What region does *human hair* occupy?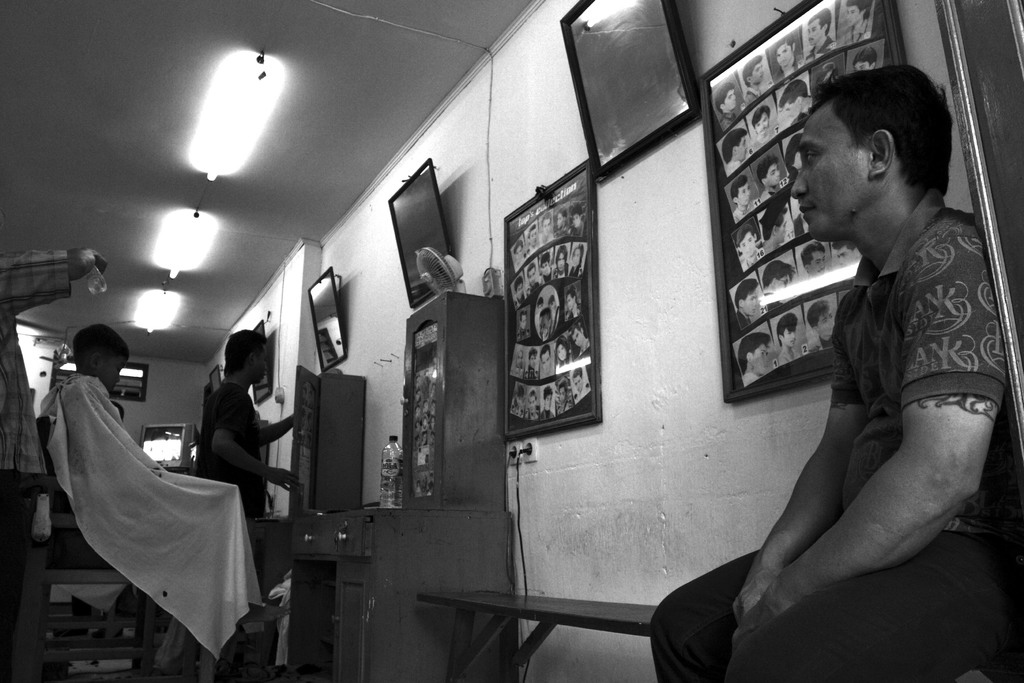
<region>529, 226, 538, 240</region>.
